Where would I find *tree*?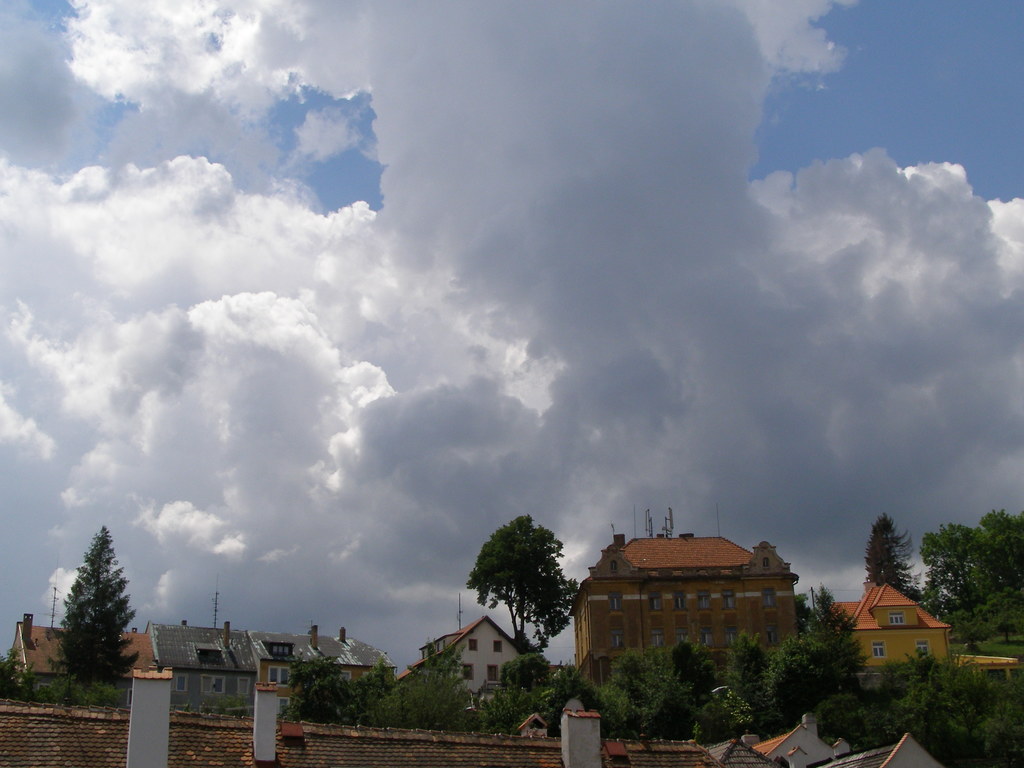
At <box>863,505,922,621</box>.
